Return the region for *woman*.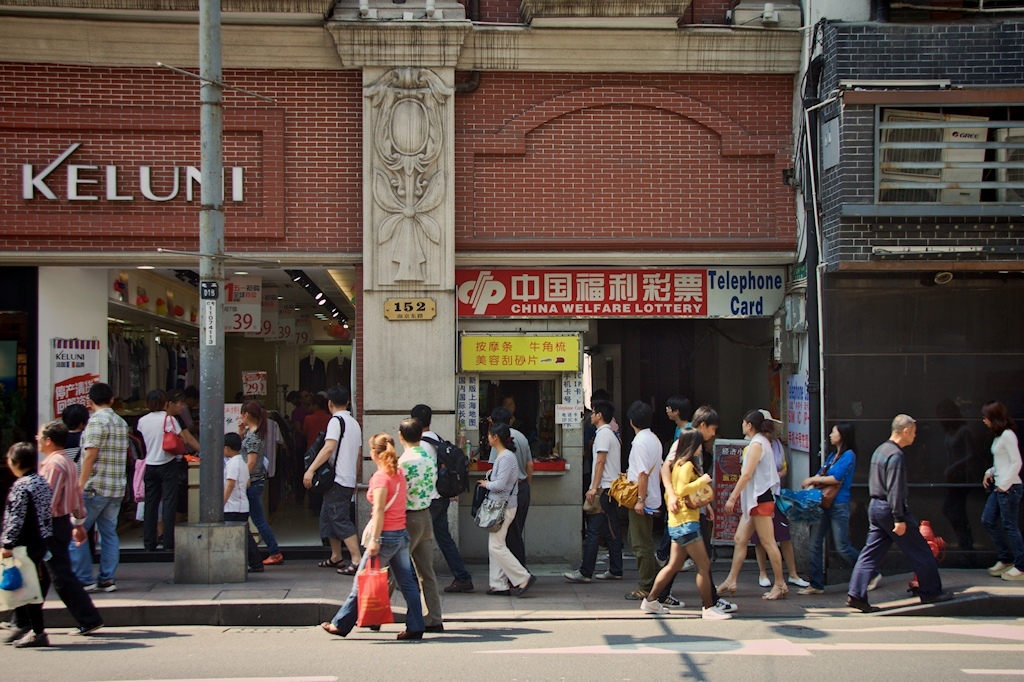
BBox(981, 399, 1023, 581).
